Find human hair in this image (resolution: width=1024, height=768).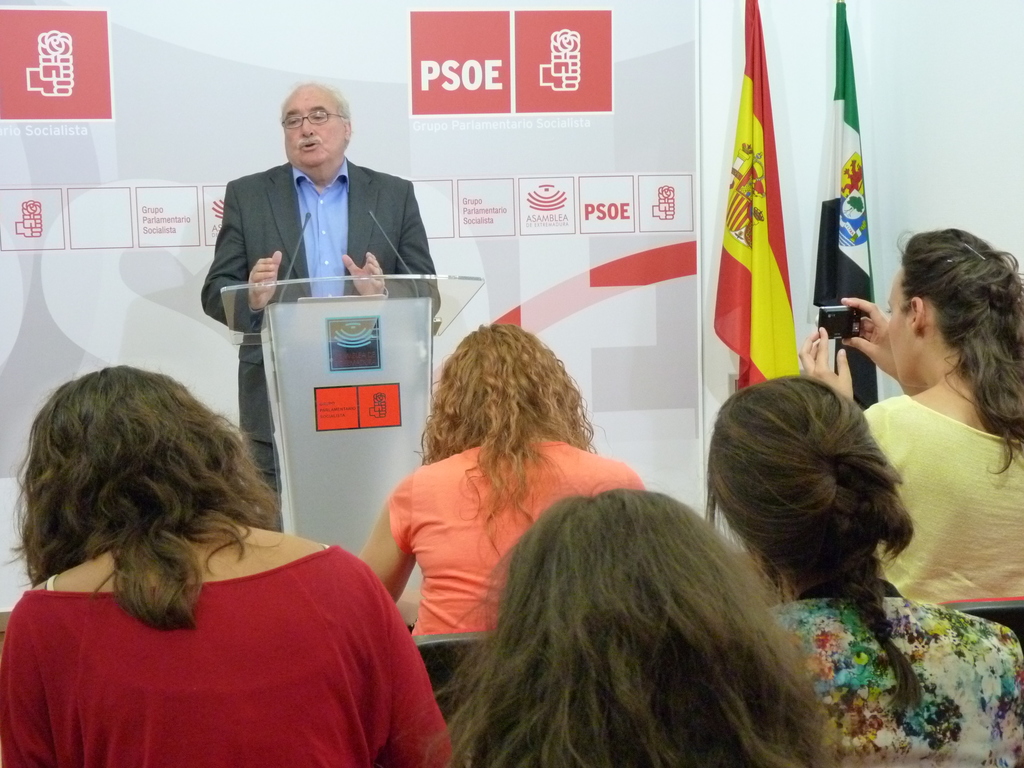
[left=0, top=362, right=294, bottom=637].
